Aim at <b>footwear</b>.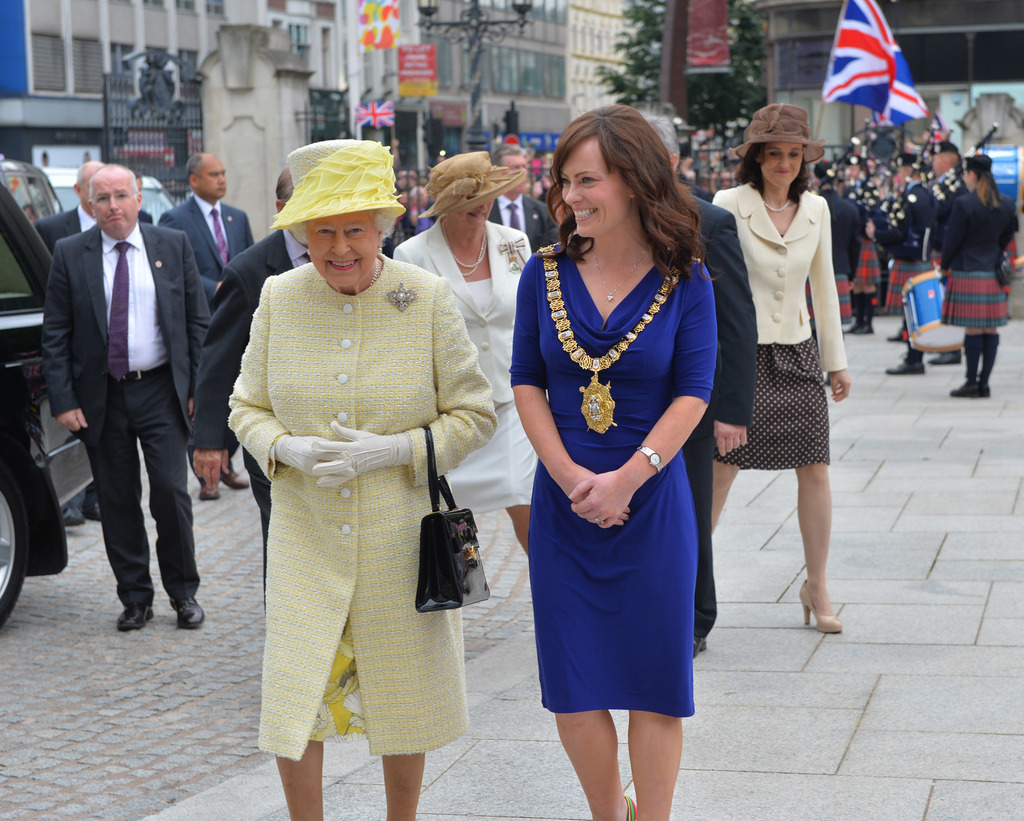
Aimed at [167, 593, 206, 634].
